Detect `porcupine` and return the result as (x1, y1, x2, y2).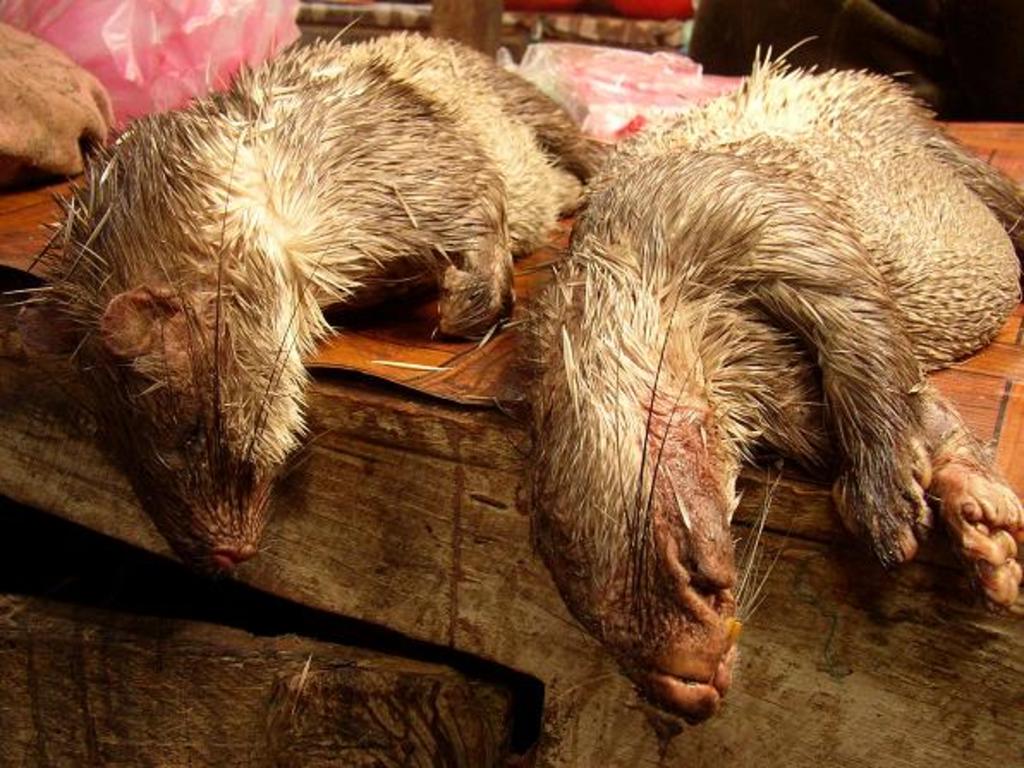
(509, 36, 1022, 718).
